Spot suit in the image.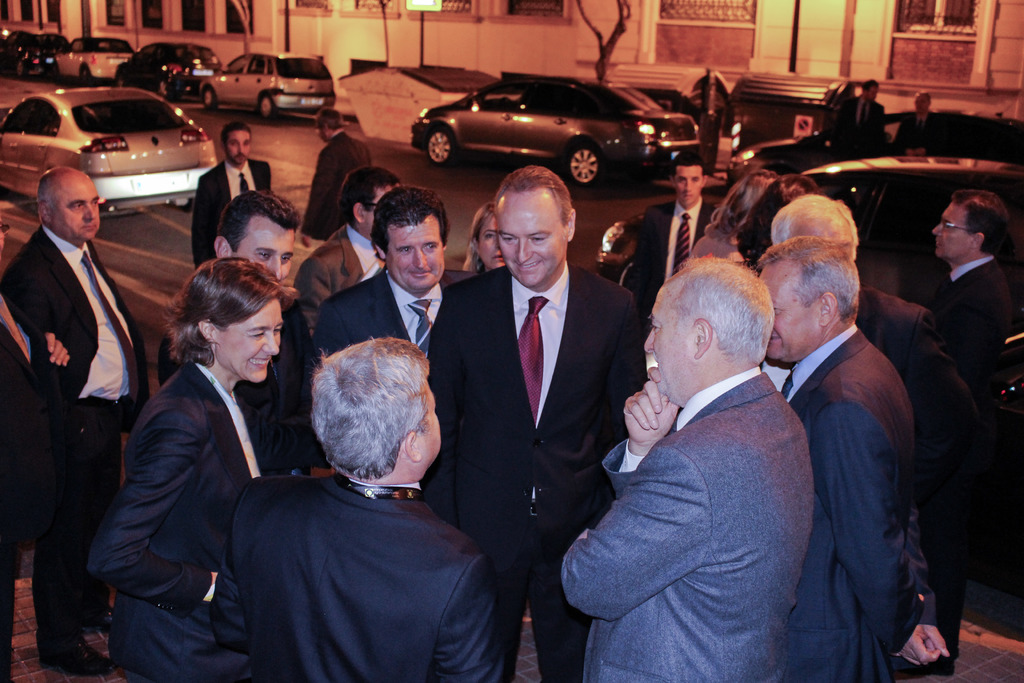
suit found at box=[850, 285, 988, 682].
